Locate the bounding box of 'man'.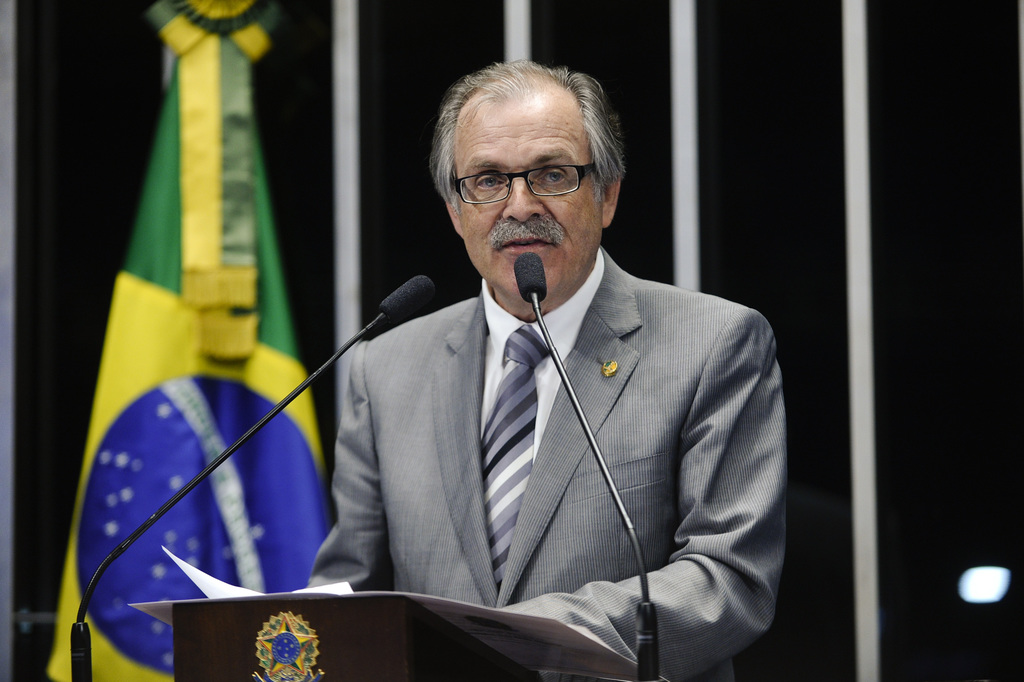
Bounding box: [left=264, top=82, right=780, bottom=675].
